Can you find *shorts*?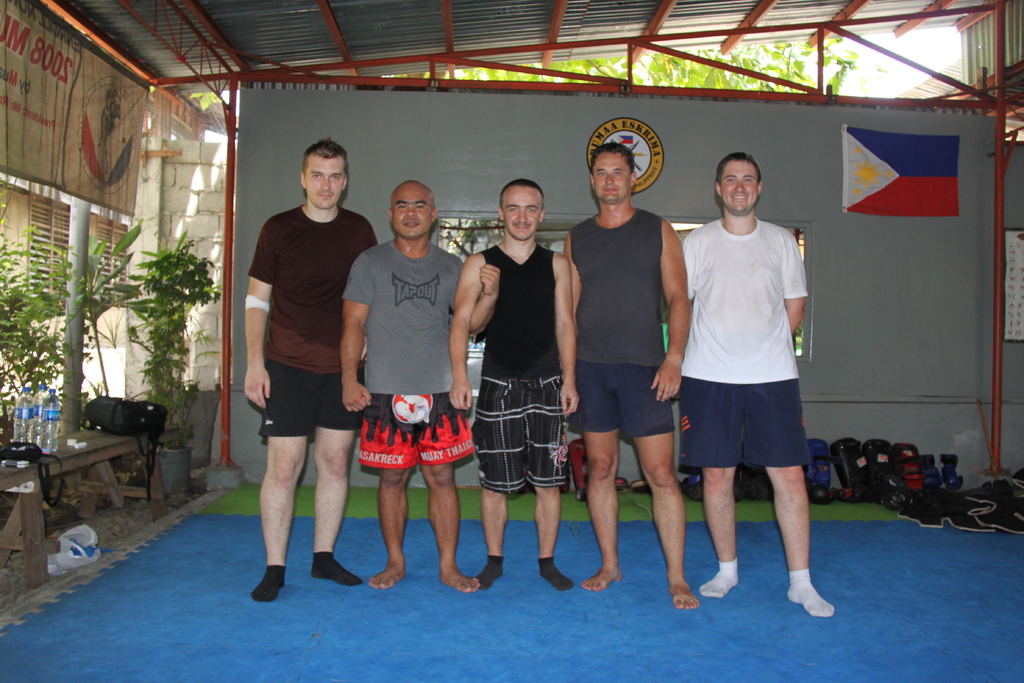
Yes, bounding box: x1=356, y1=396, x2=477, y2=468.
